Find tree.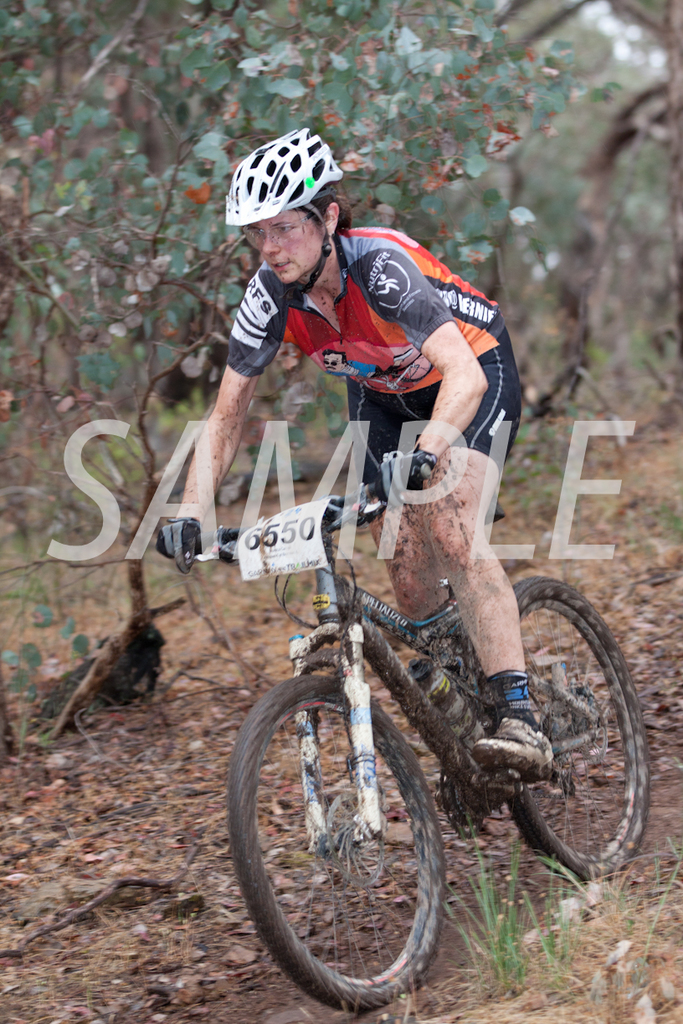
rect(0, 0, 682, 448).
